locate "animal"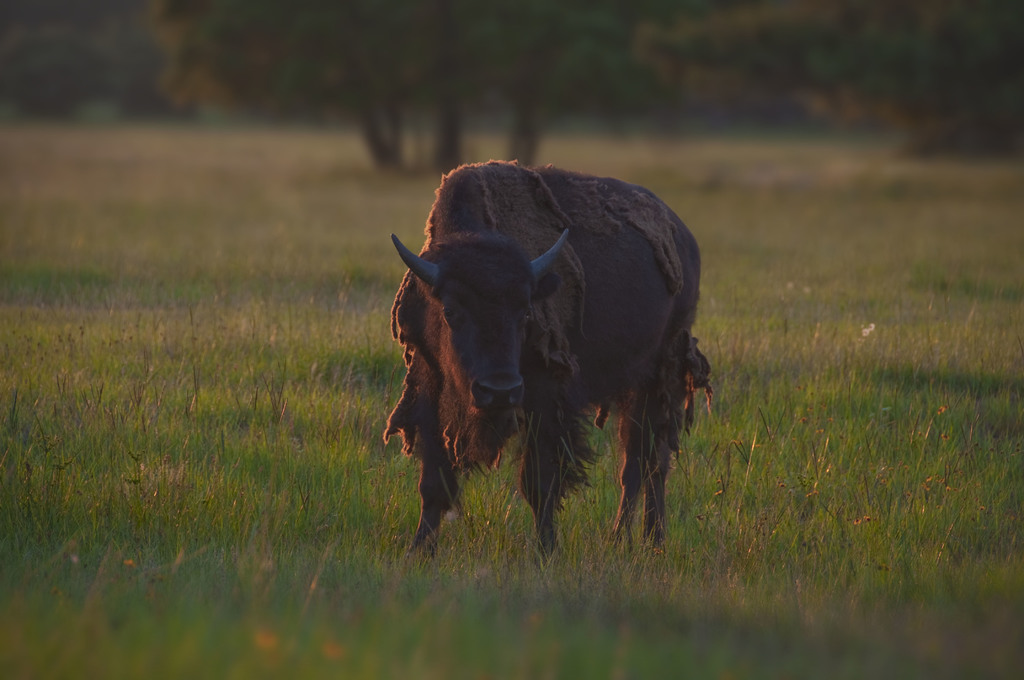
{"x1": 383, "y1": 159, "x2": 714, "y2": 564}
